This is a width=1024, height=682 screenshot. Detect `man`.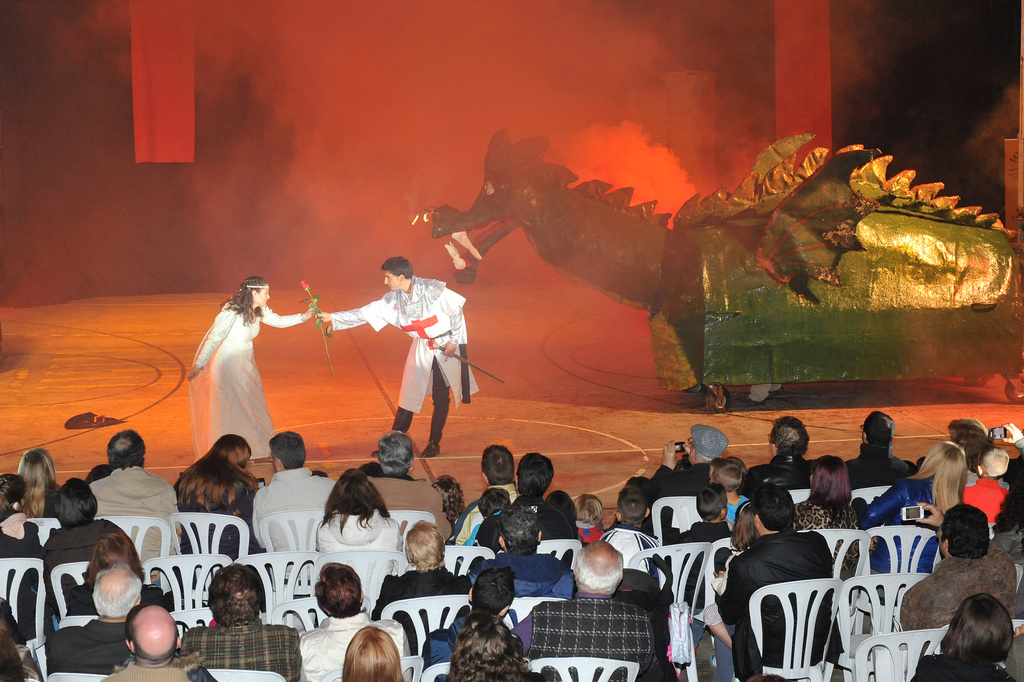
{"x1": 97, "y1": 612, "x2": 200, "y2": 681}.
